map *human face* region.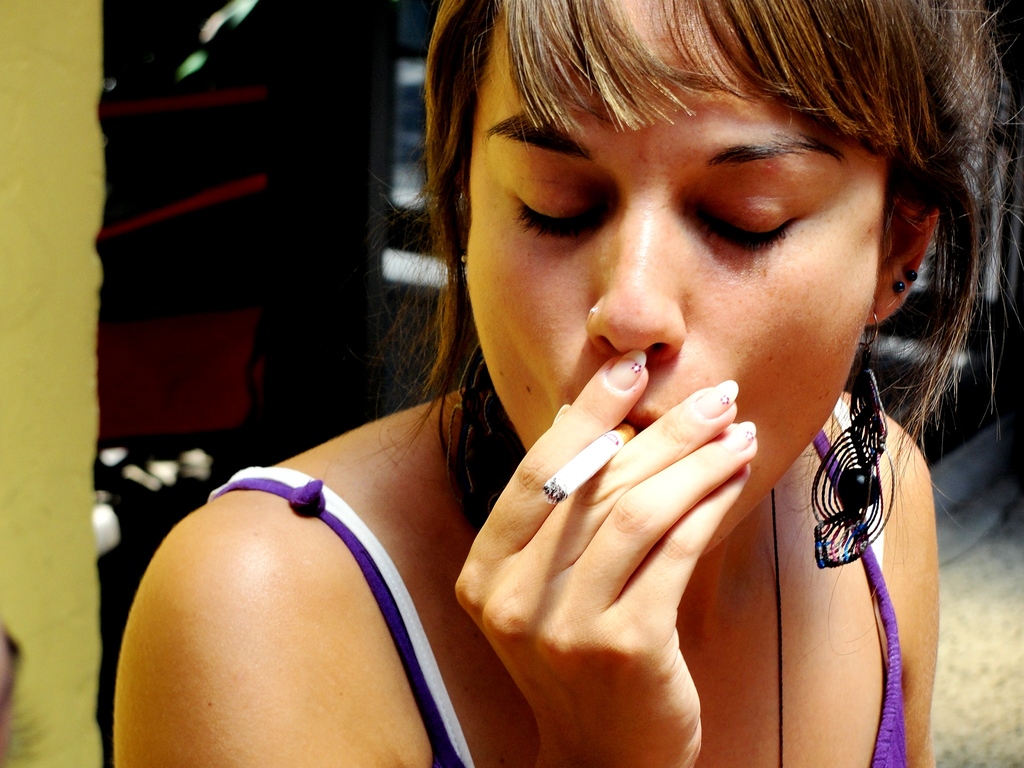
Mapped to [left=463, top=0, right=893, bottom=560].
